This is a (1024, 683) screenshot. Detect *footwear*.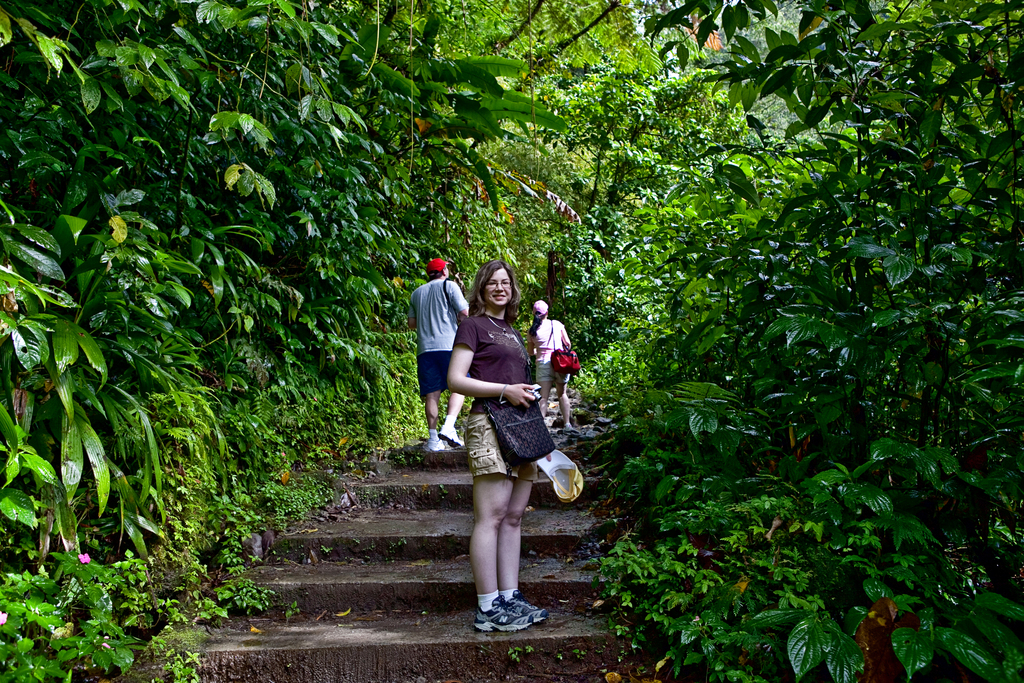
crop(425, 439, 454, 452).
